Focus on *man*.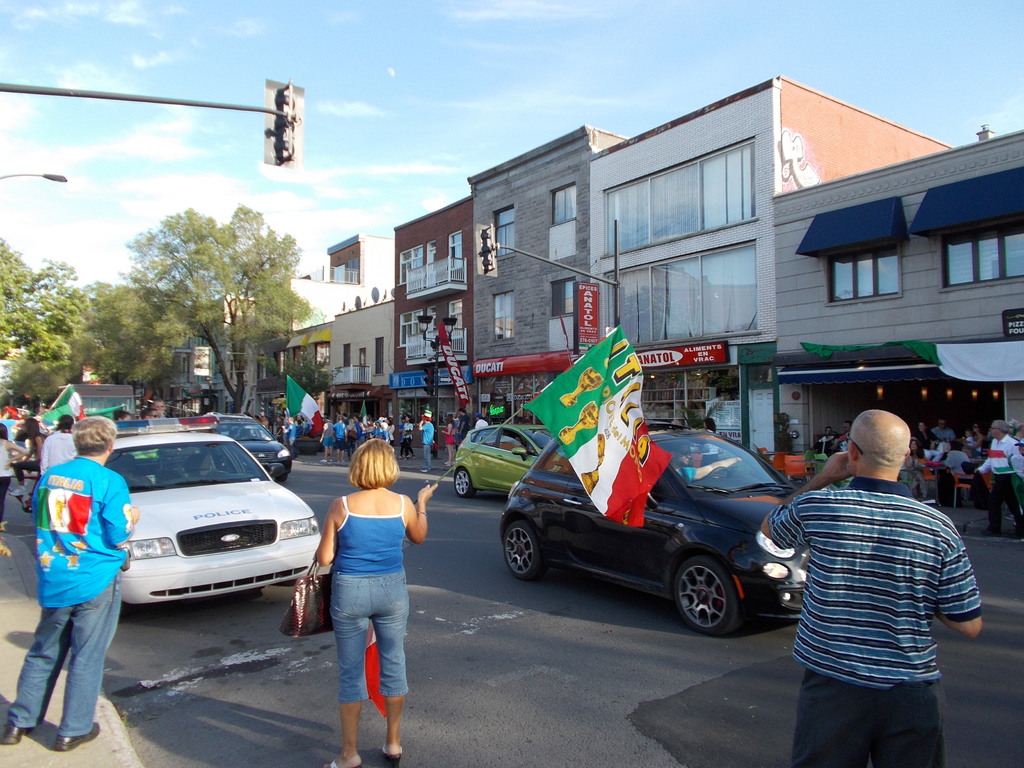
Focused at pyautogui.locateOnScreen(974, 417, 1023, 541).
